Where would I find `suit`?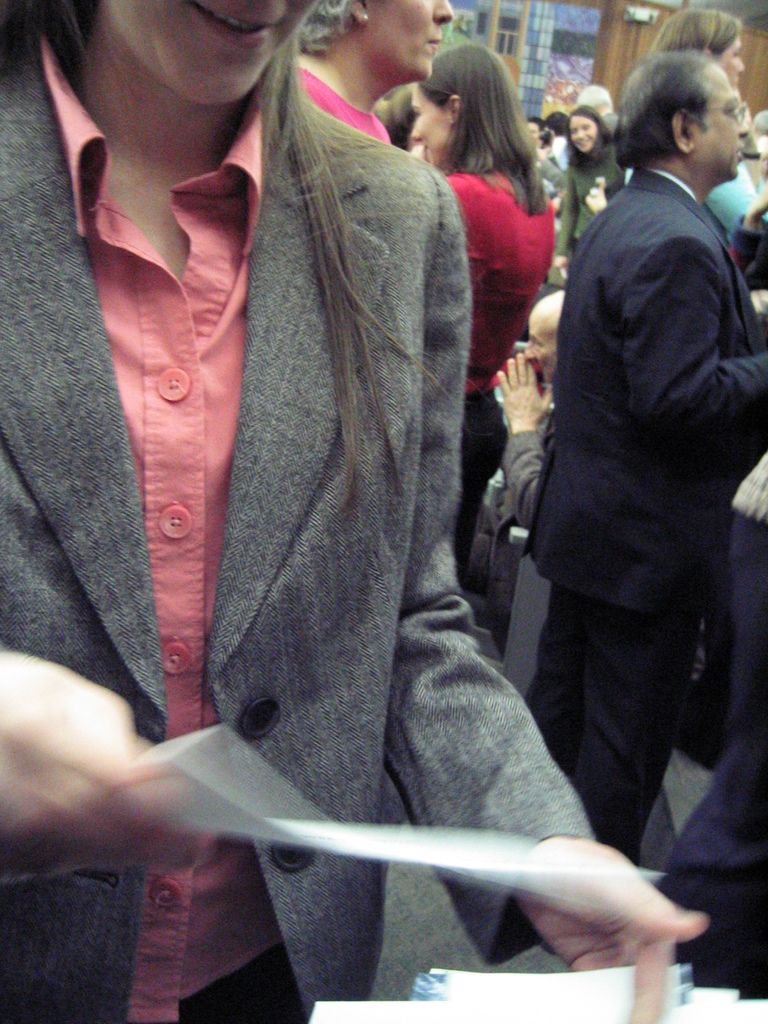
At <bbox>518, 166, 767, 861</bbox>.
